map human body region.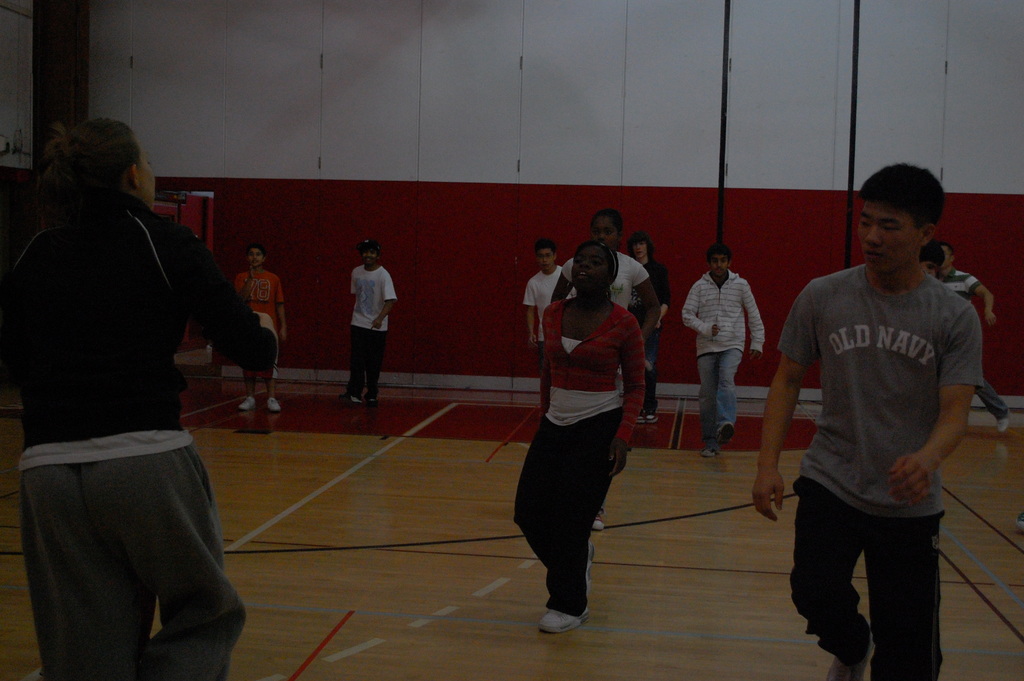
Mapped to region(626, 226, 673, 427).
